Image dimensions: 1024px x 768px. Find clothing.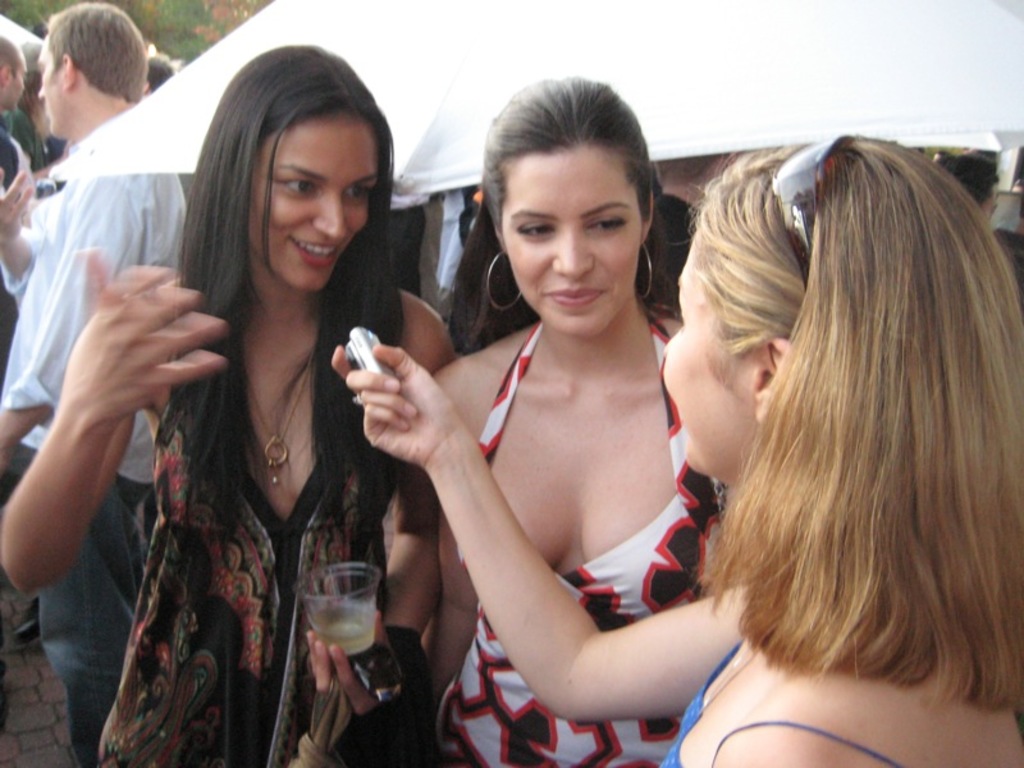
BBox(101, 261, 462, 767).
